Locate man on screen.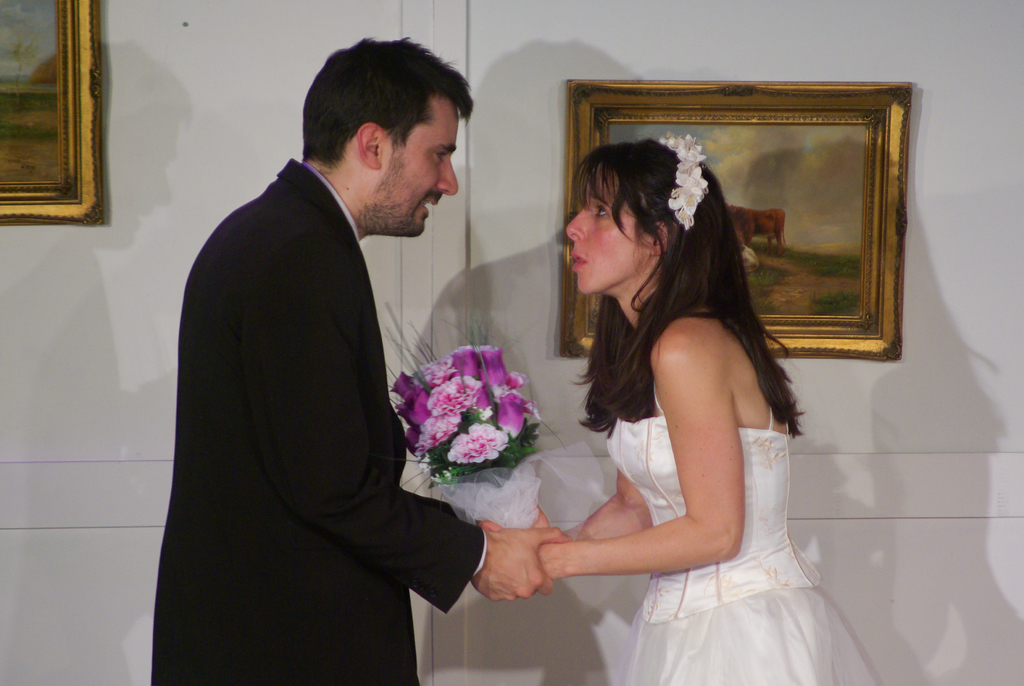
On screen at bbox(152, 37, 572, 685).
